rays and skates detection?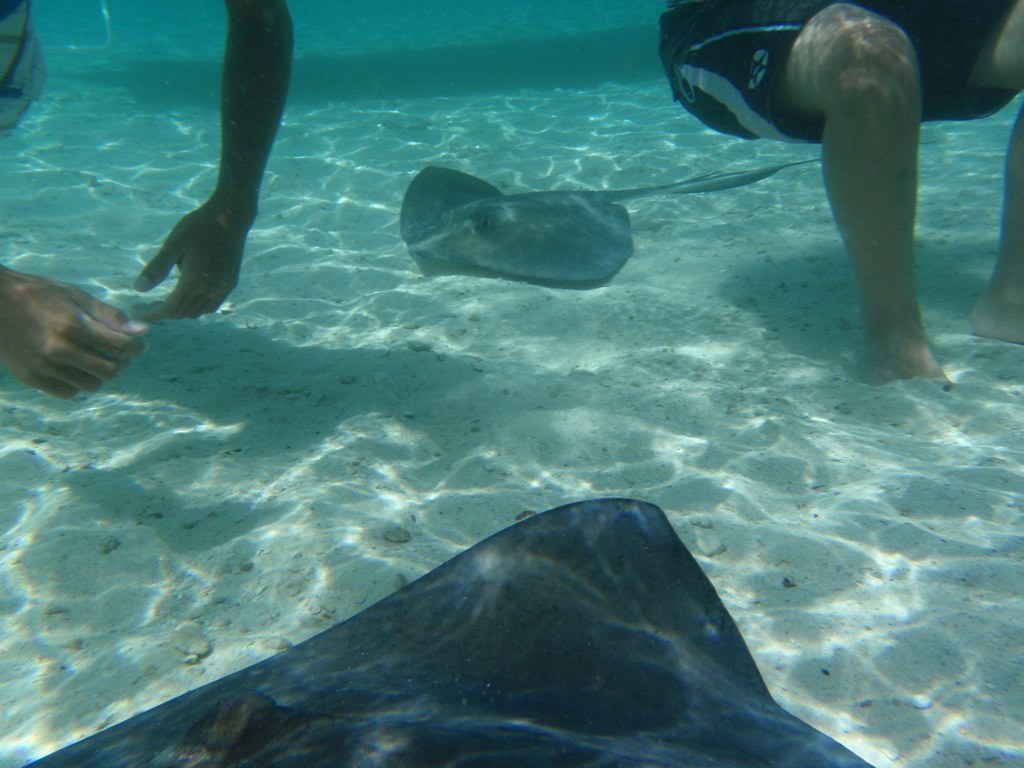
left=400, top=157, right=827, bottom=287
